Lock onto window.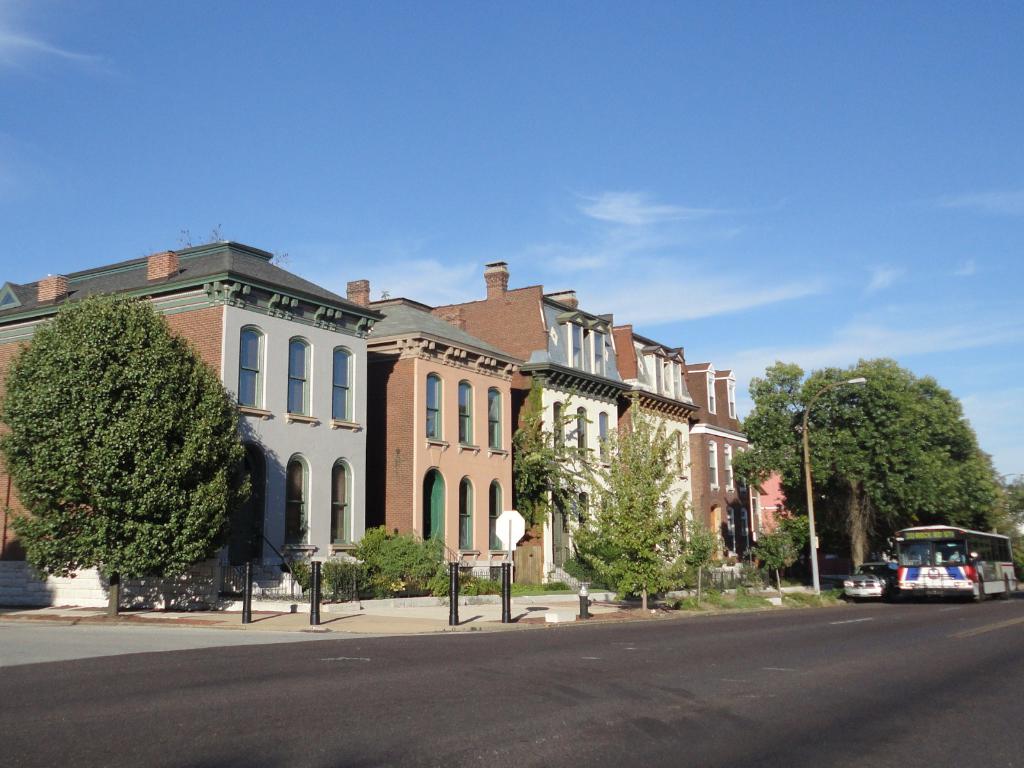
Locked: Rect(488, 383, 502, 448).
